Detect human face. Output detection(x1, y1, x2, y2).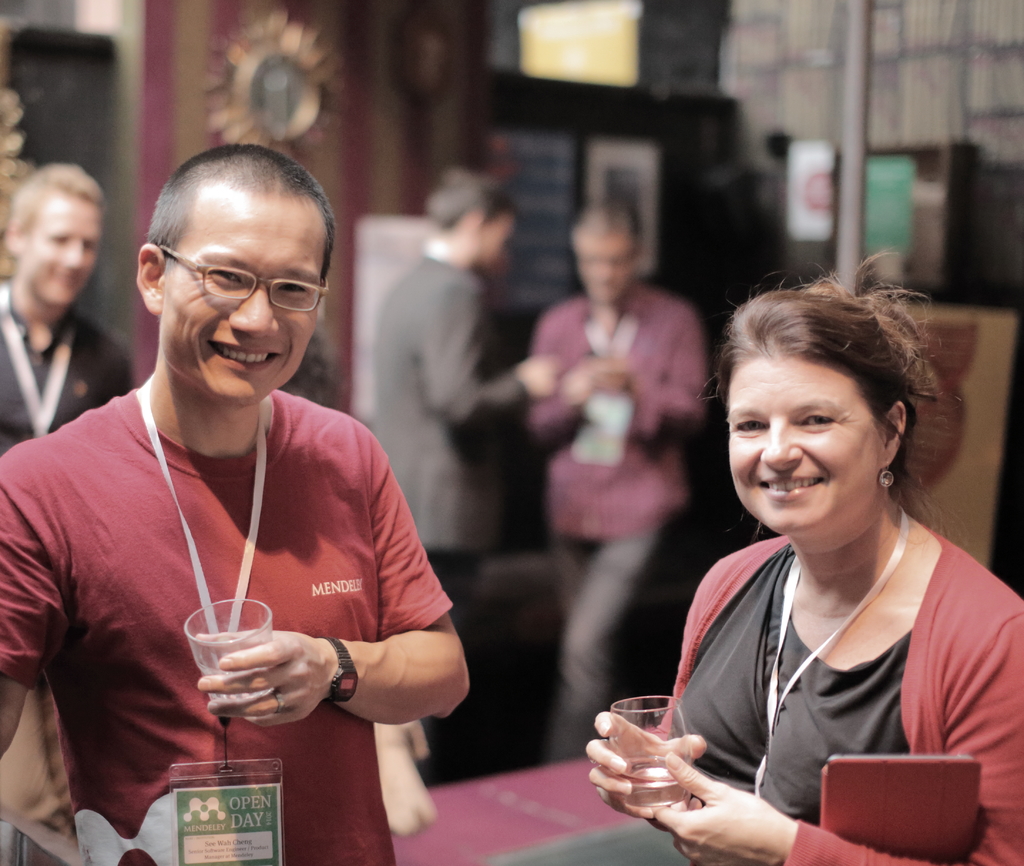
detection(25, 200, 102, 307).
